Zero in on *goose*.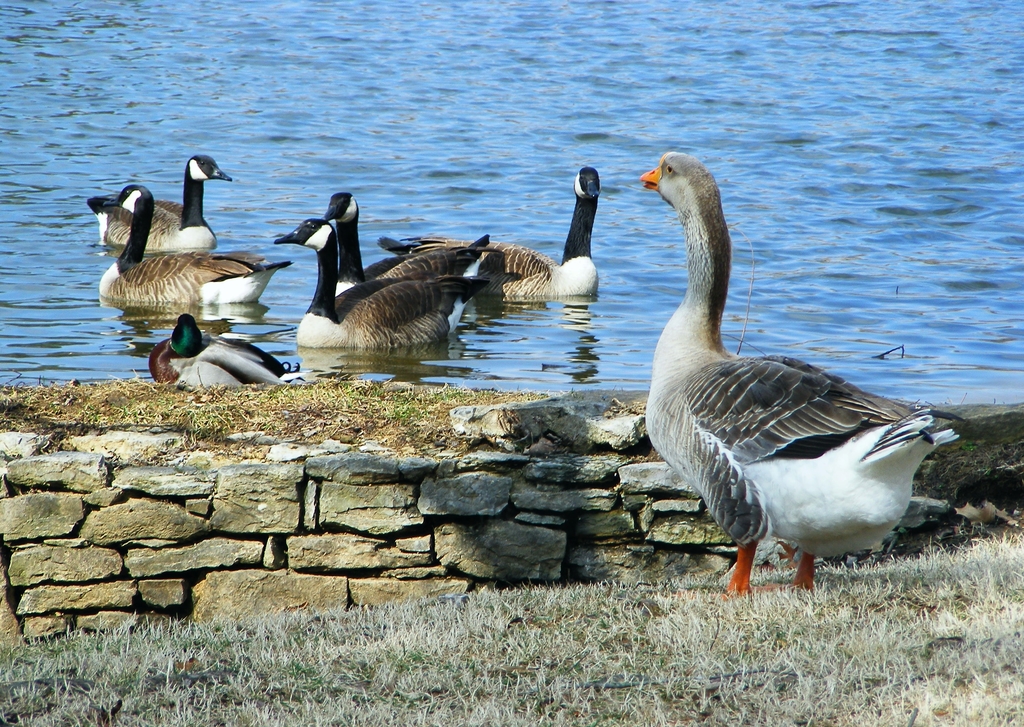
Zeroed in: 638, 149, 986, 600.
